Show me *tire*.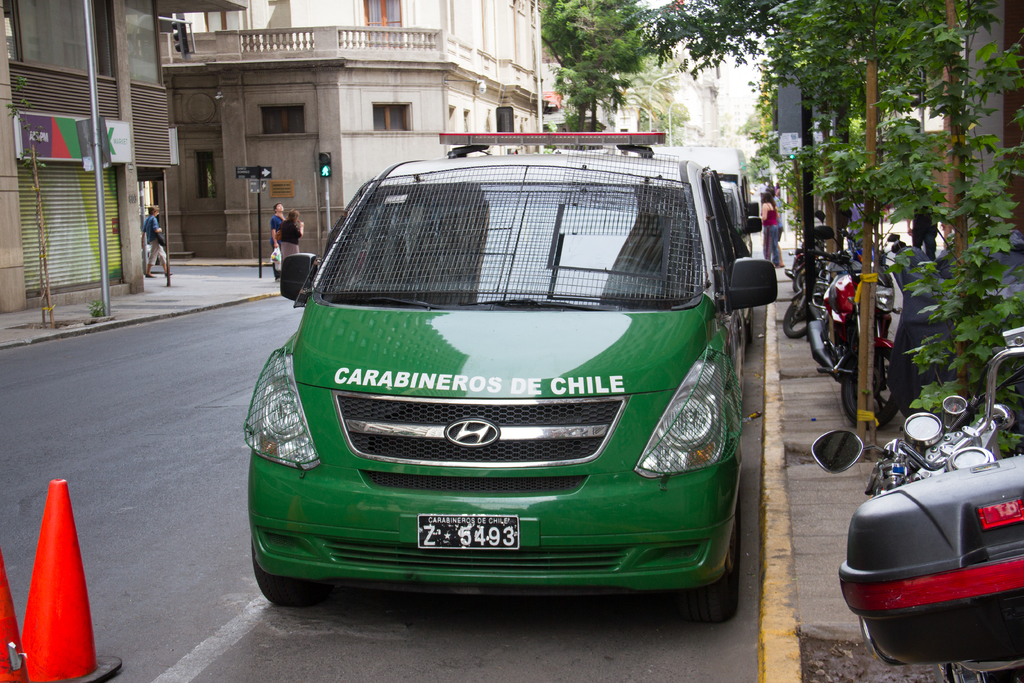
*tire* is here: (250,541,330,609).
